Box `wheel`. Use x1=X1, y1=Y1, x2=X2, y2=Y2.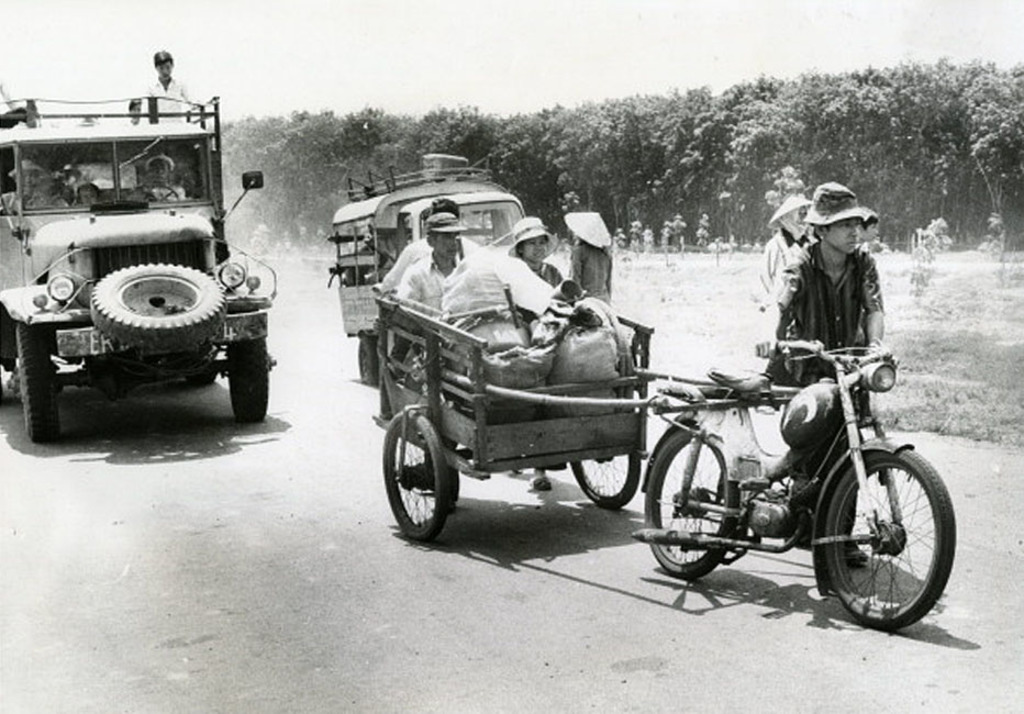
x1=16, y1=323, x2=60, y2=443.
